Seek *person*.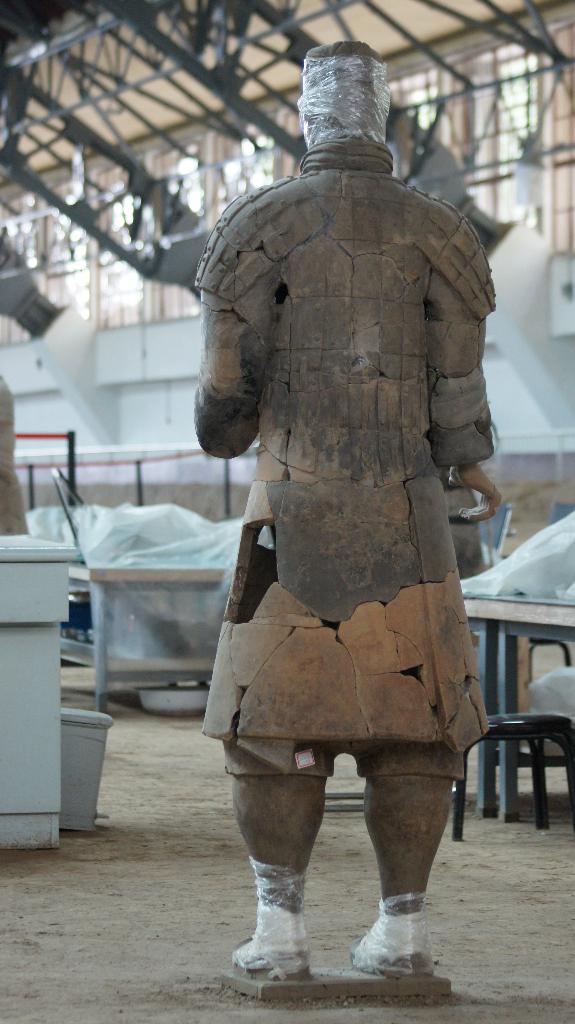
x1=206, y1=104, x2=503, y2=1009.
